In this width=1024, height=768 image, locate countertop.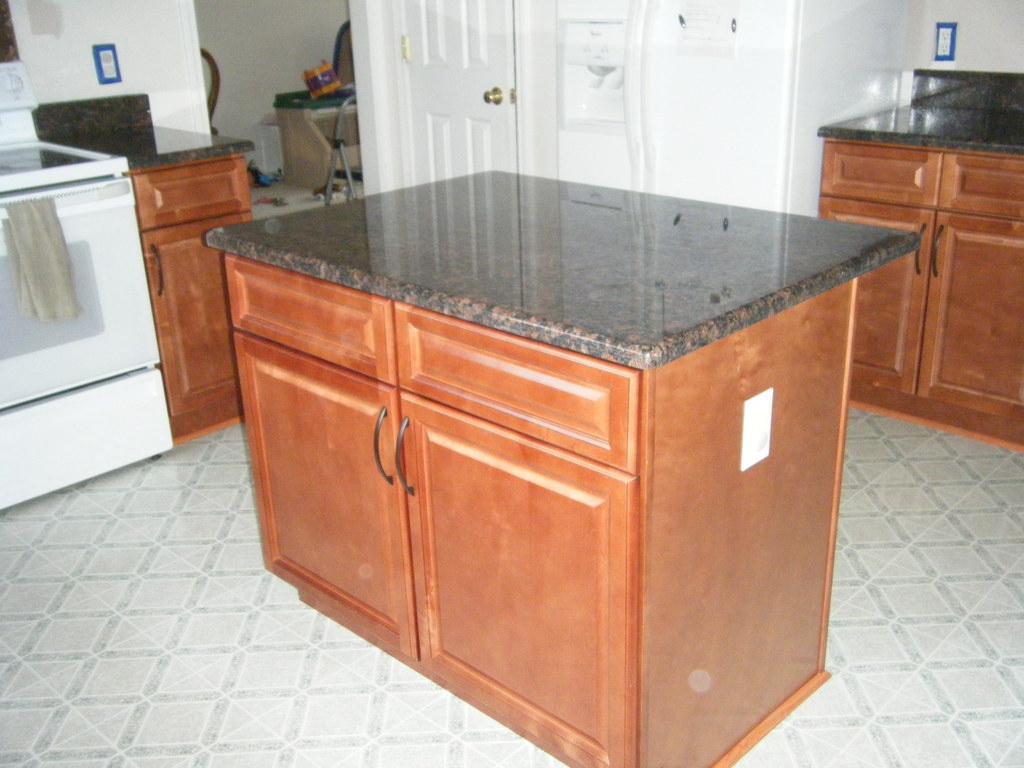
Bounding box: 820 67 1023 451.
